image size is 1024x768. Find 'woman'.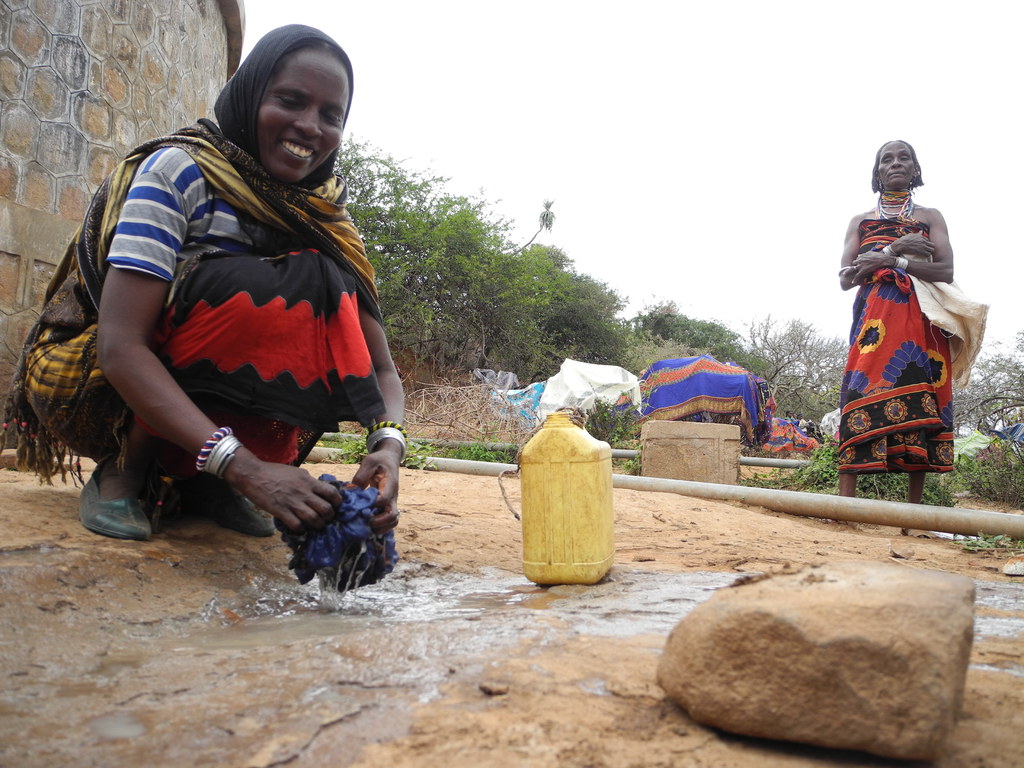
x1=77 y1=23 x2=410 y2=600.
